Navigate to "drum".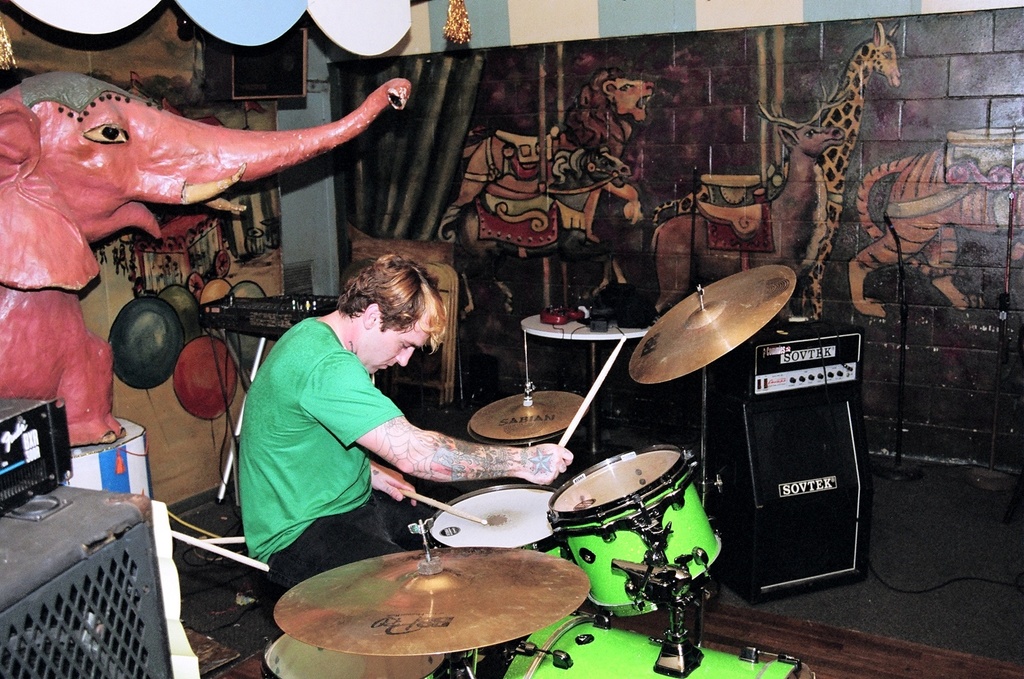
Navigation target: select_region(258, 632, 451, 678).
